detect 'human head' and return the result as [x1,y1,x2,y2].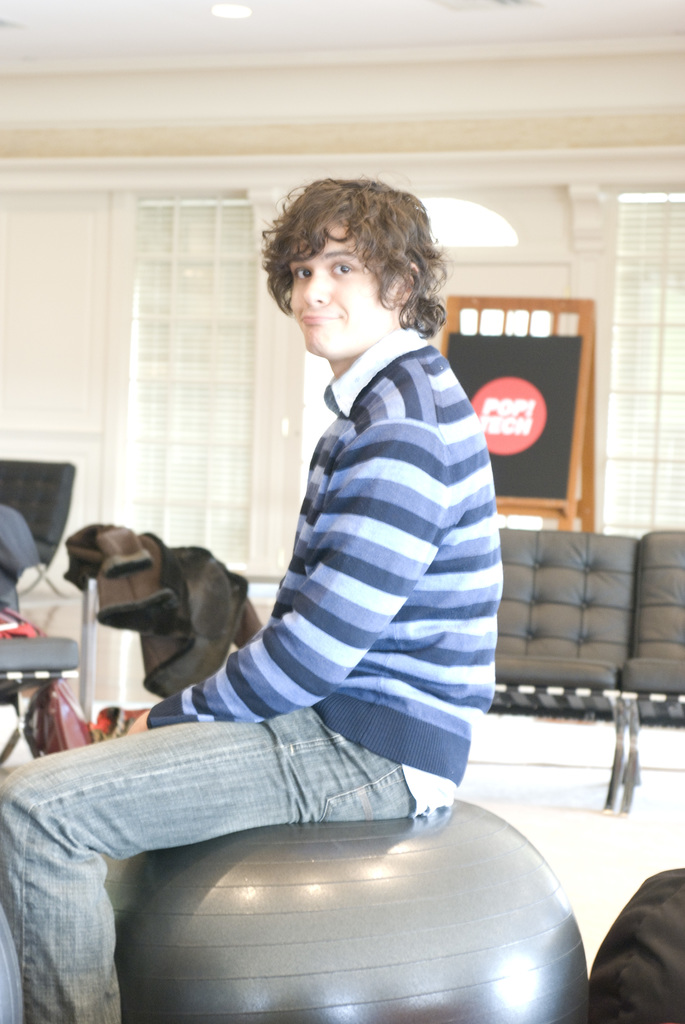
[265,168,446,358].
